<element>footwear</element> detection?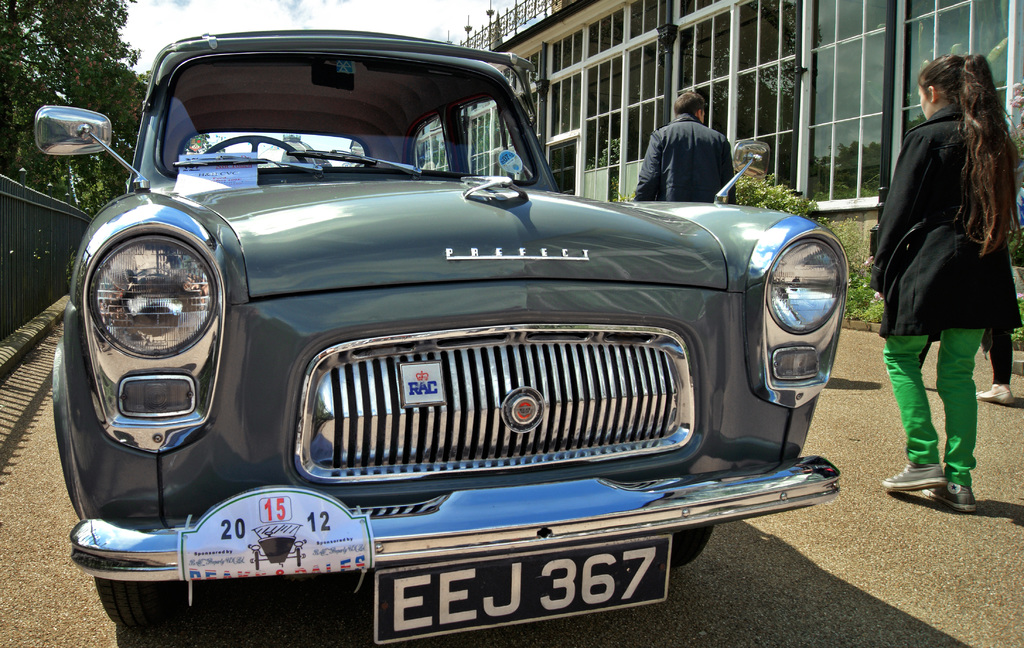
rect(925, 474, 972, 515)
